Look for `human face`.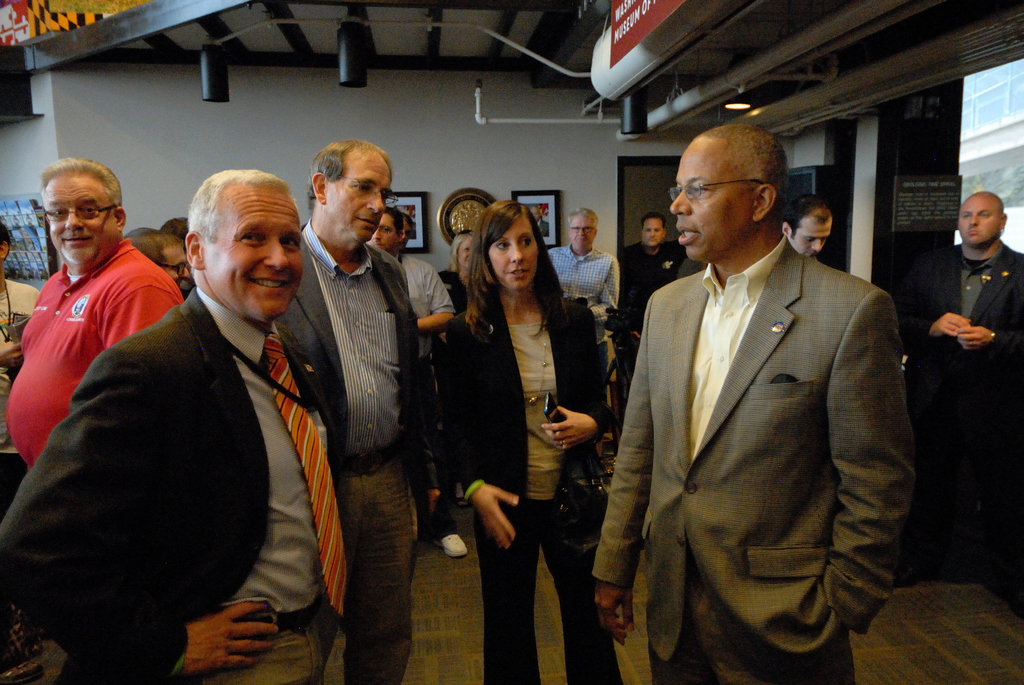
Found: crop(325, 148, 395, 242).
